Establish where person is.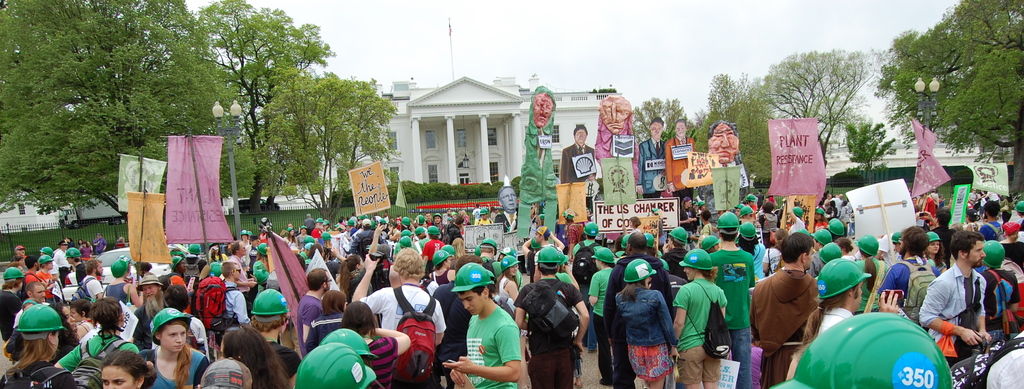
Established at select_region(876, 231, 899, 266).
